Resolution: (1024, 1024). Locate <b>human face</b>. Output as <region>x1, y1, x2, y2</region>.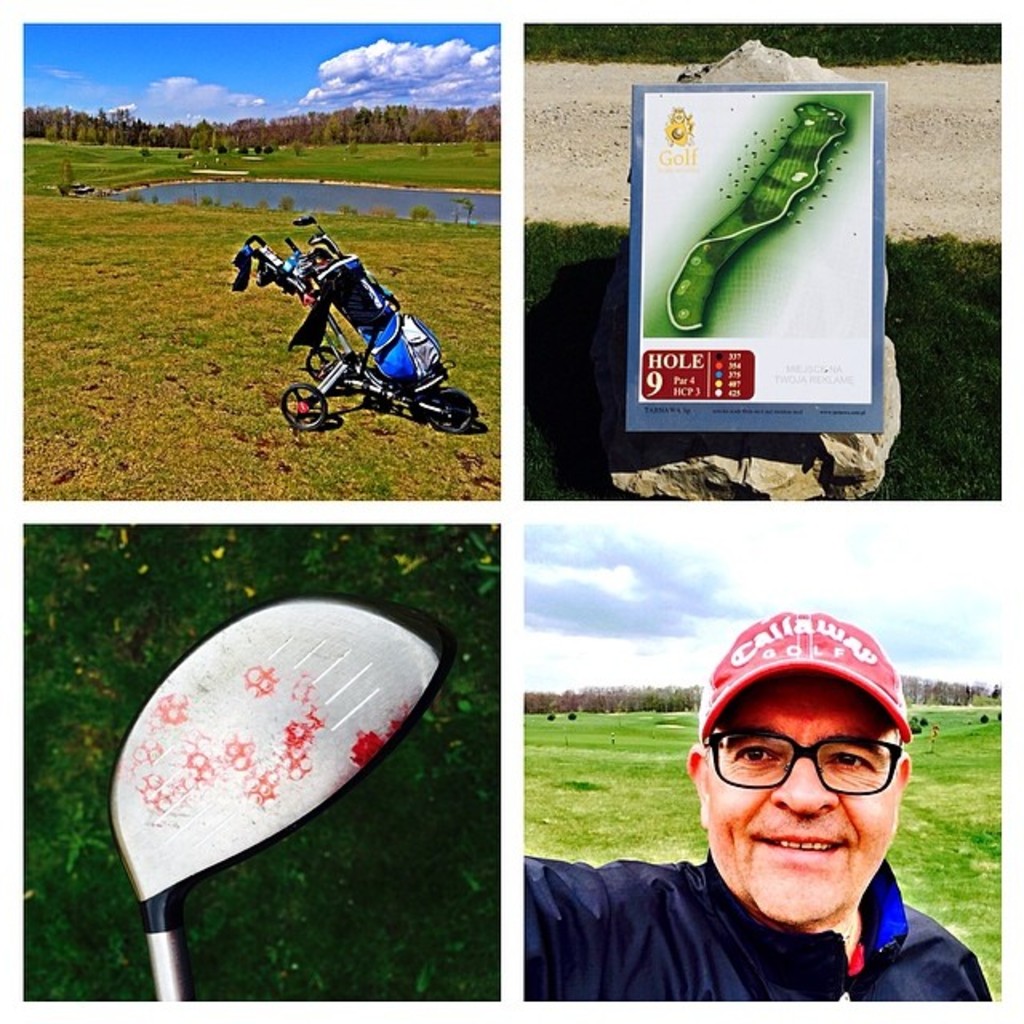
<region>704, 672, 899, 922</region>.
